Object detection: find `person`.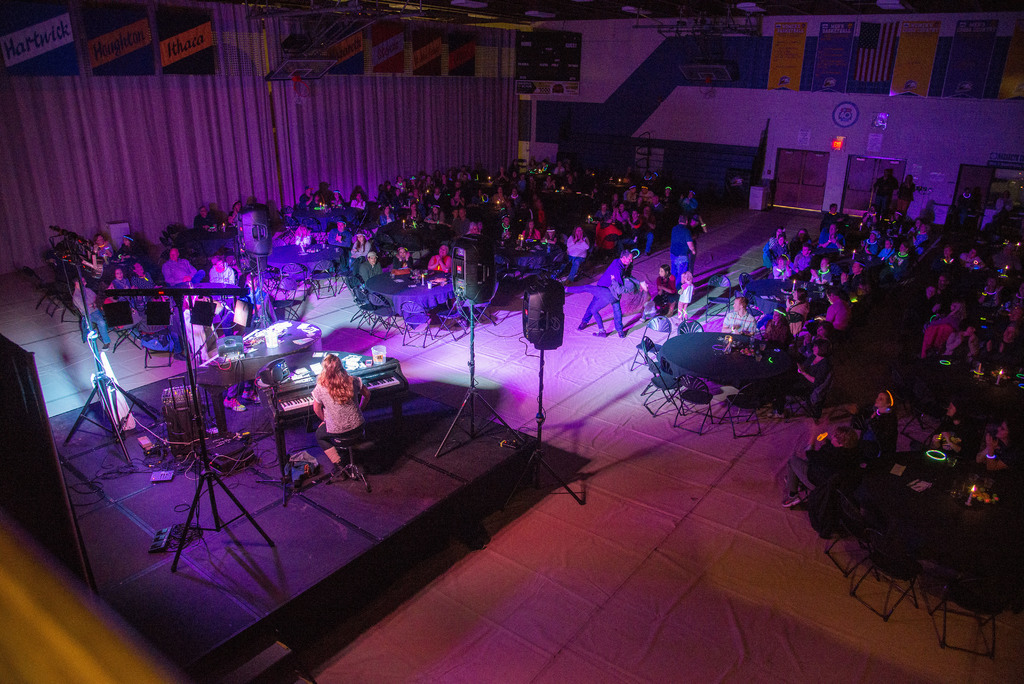
x1=634, y1=197, x2=644, y2=211.
